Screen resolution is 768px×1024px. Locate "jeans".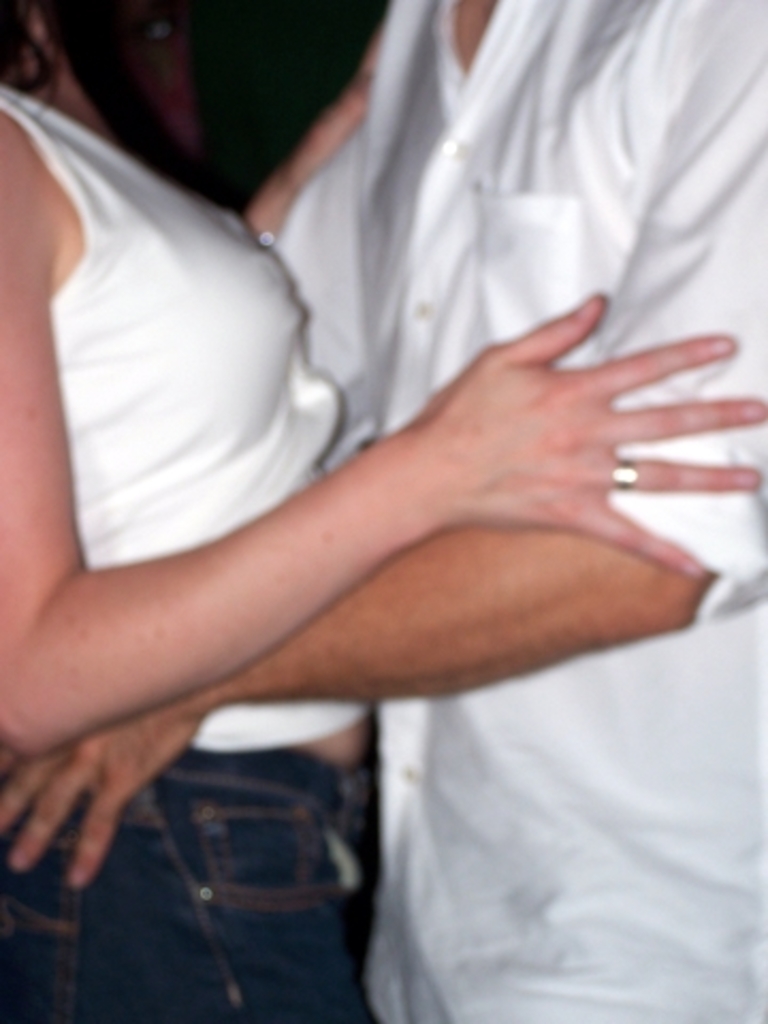
box(107, 774, 395, 962).
